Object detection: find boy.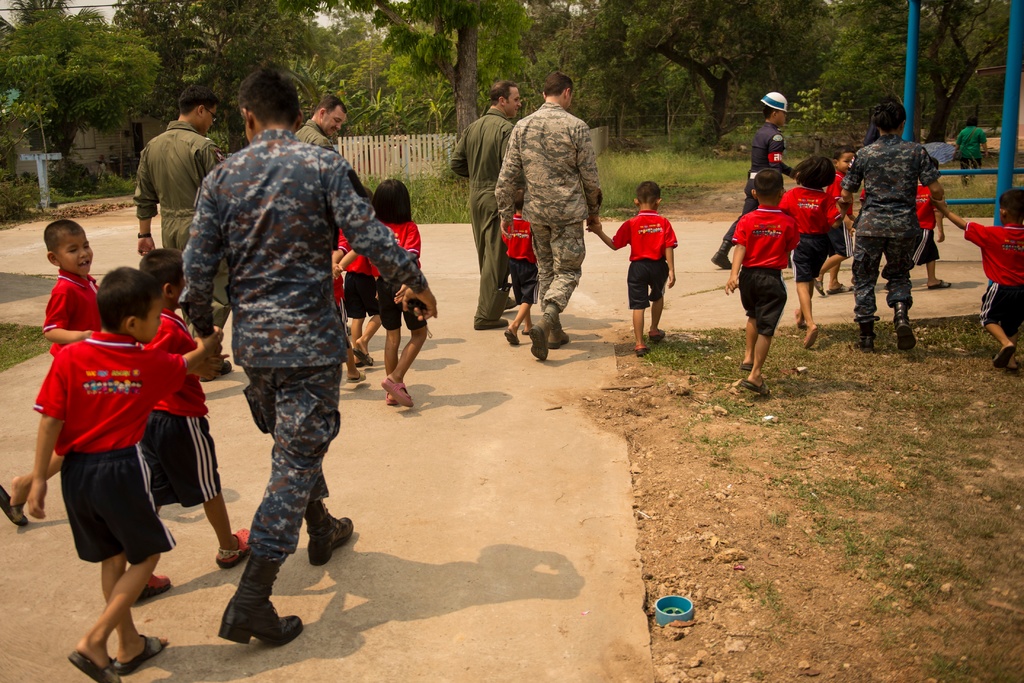
<box>893,158,955,288</box>.
